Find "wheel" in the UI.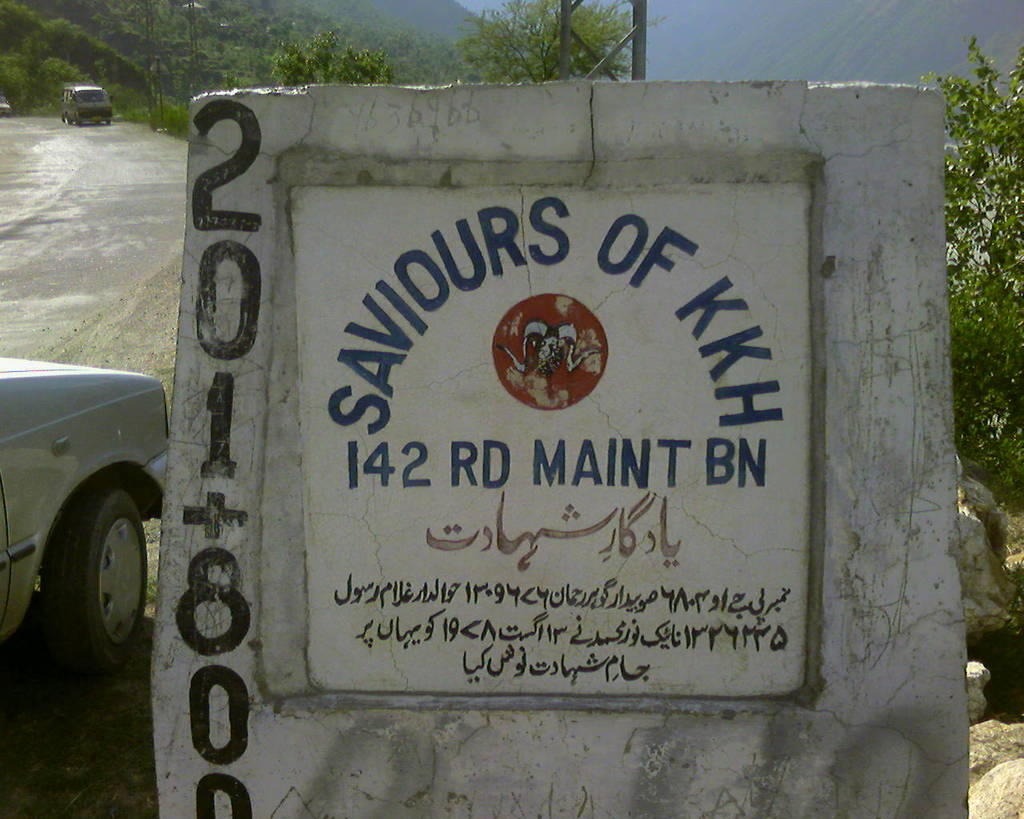
UI element at detection(66, 116, 74, 125).
